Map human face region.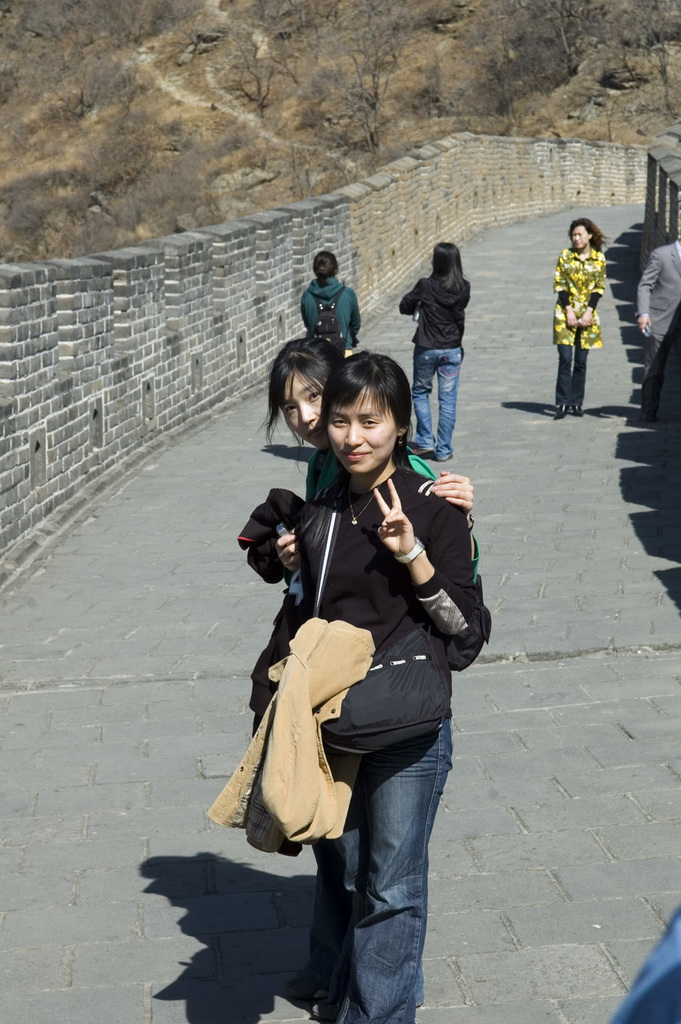
Mapped to bbox(284, 376, 327, 452).
